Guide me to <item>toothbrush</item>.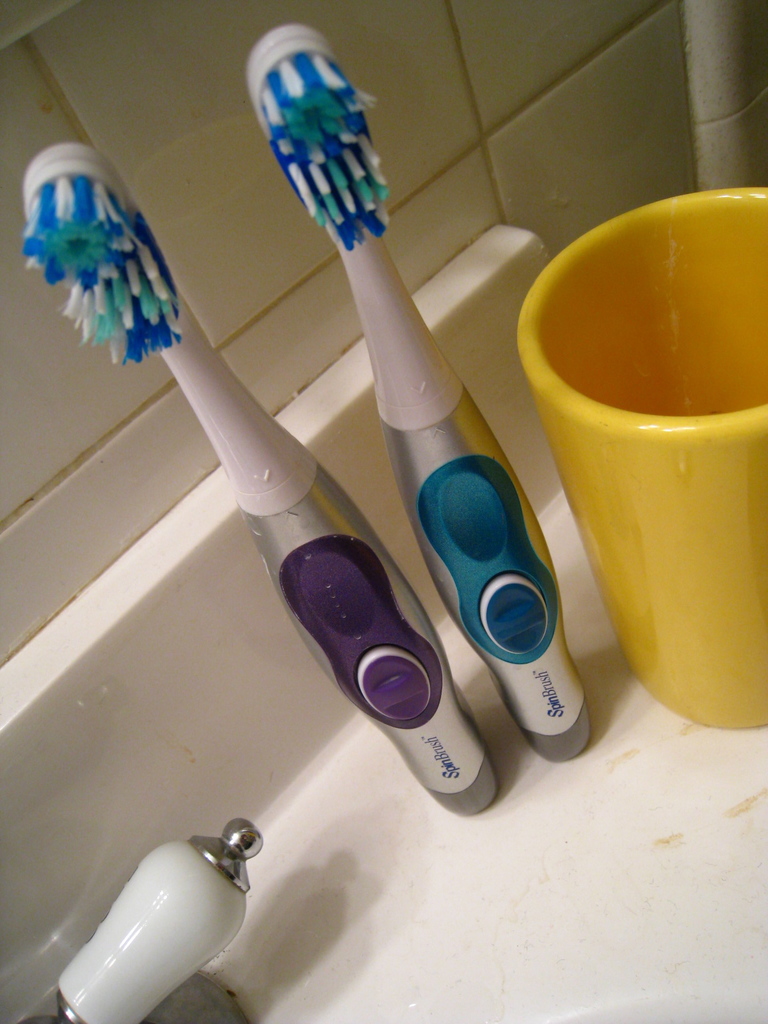
Guidance: [left=243, top=31, right=598, bottom=762].
